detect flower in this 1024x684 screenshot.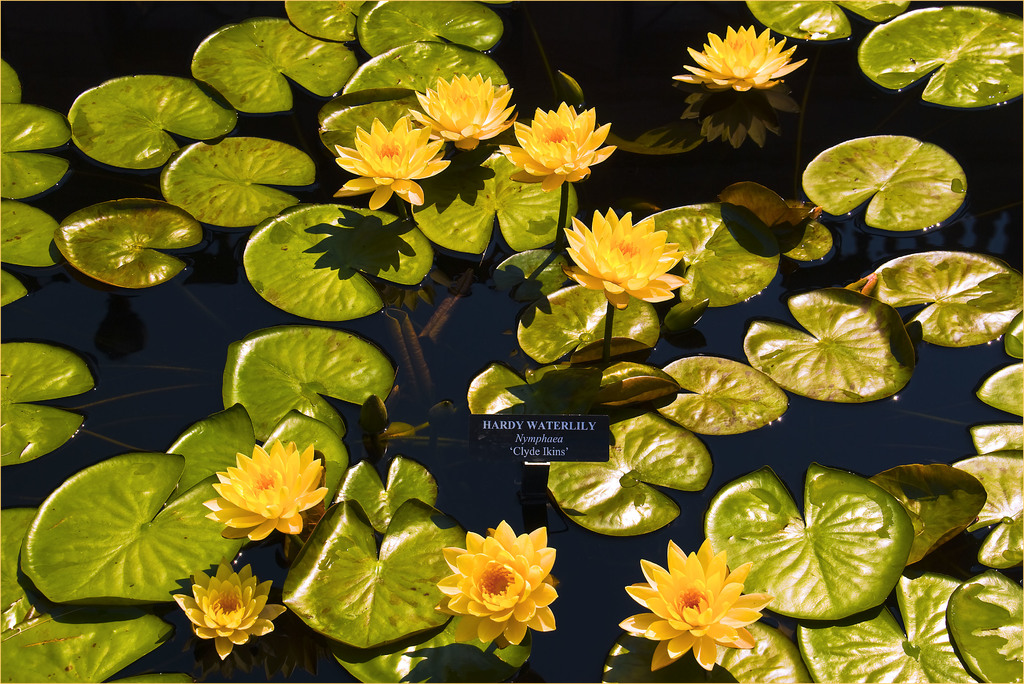
Detection: {"x1": 166, "y1": 569, "x2": 268, "y2": 655}.
